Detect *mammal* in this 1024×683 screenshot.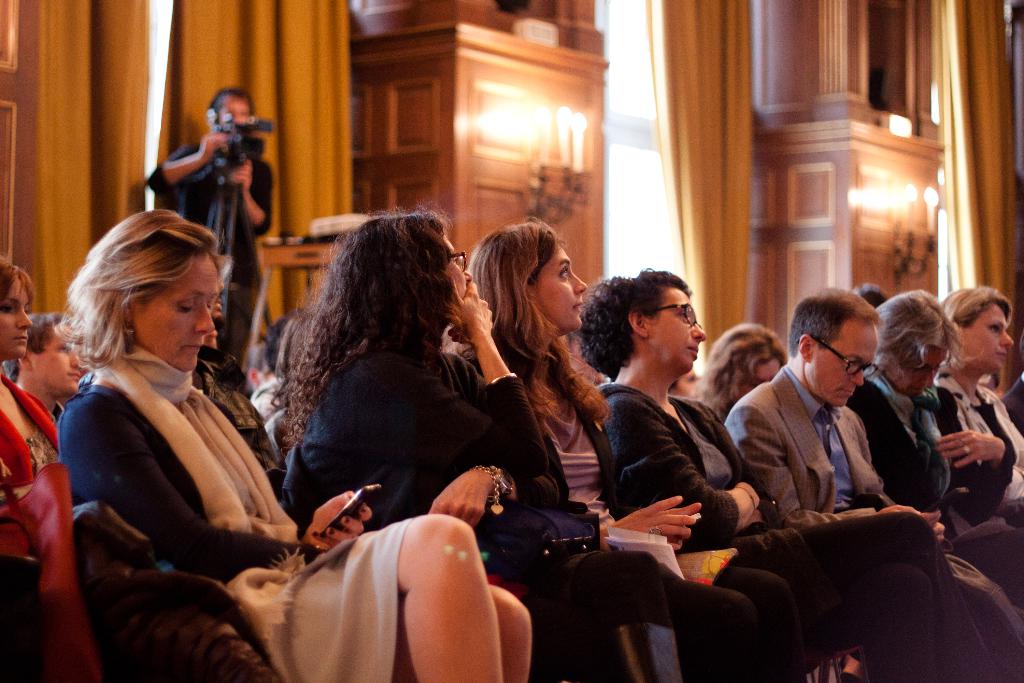
Detection: 937, 280, 1023, 543.
